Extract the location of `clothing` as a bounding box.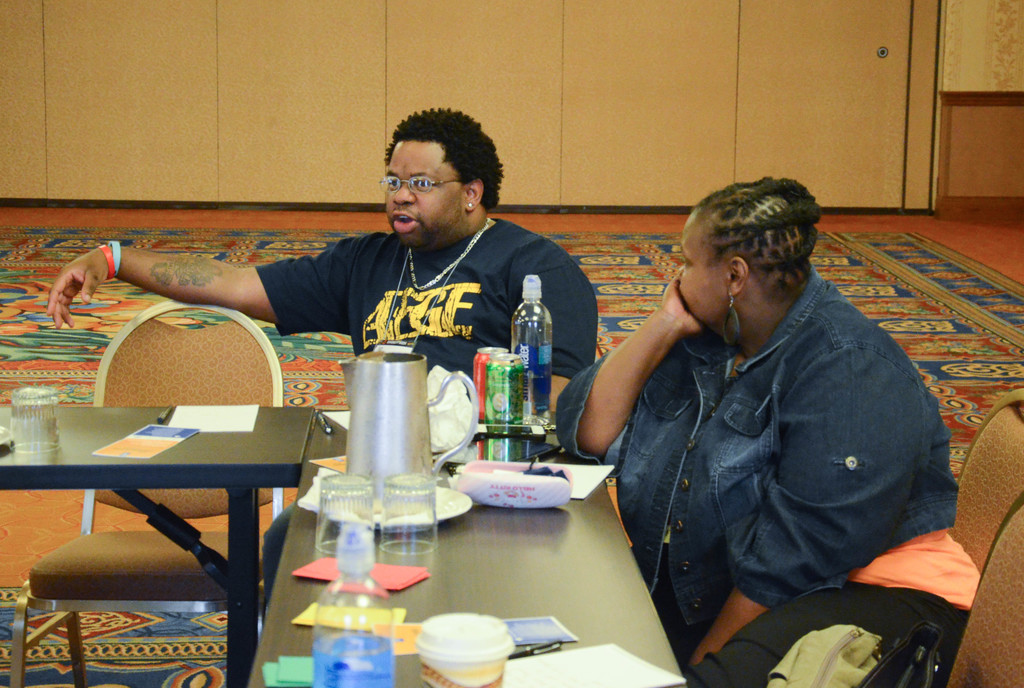
<region>248, 216, 600, 442</region>.
